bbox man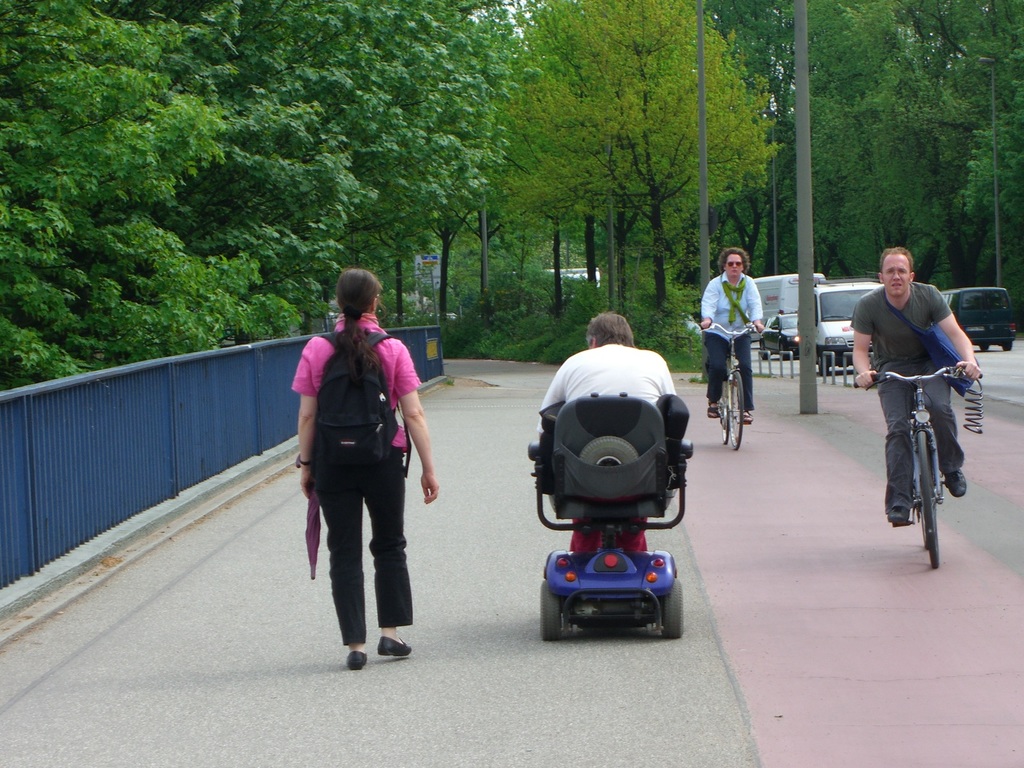
861/262/979/563
